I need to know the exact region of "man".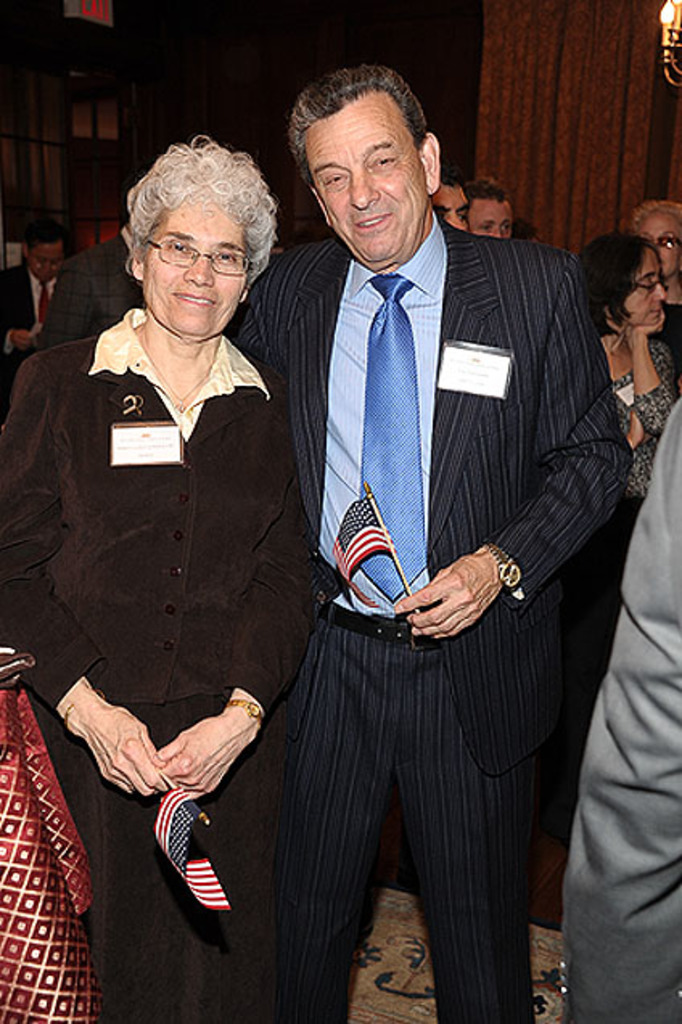
Region: BBox(463, 174, 513, 241).
